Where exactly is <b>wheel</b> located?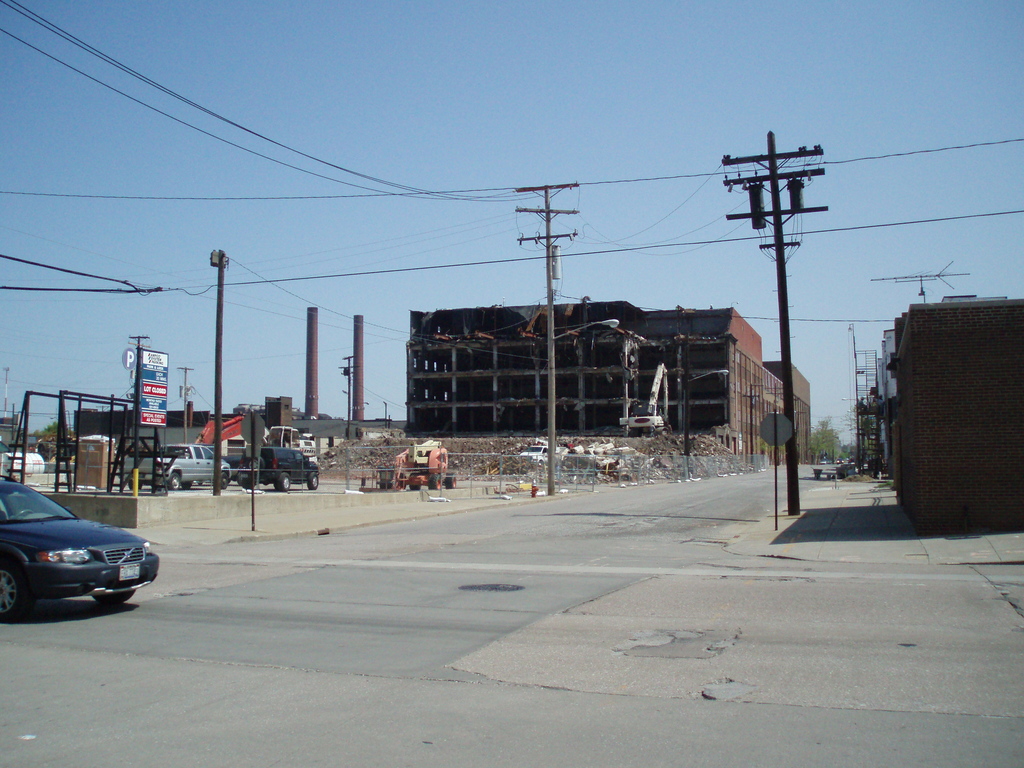
Its bounding box is BBox(408, 484, 419, 491).
